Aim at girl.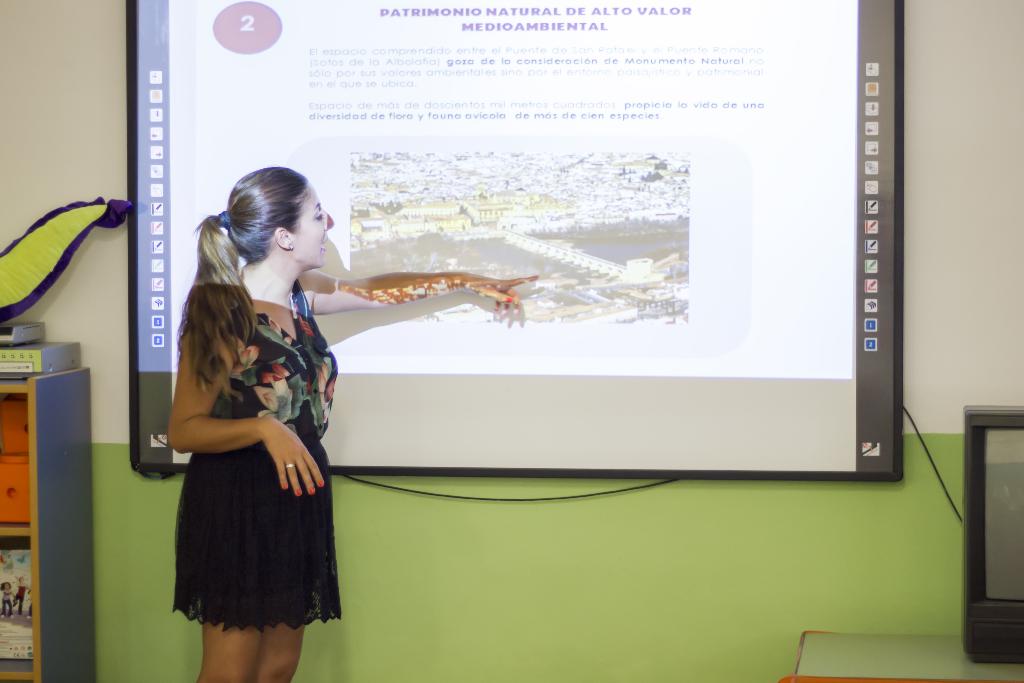
Aimed at [166, 167, 538, 682].
